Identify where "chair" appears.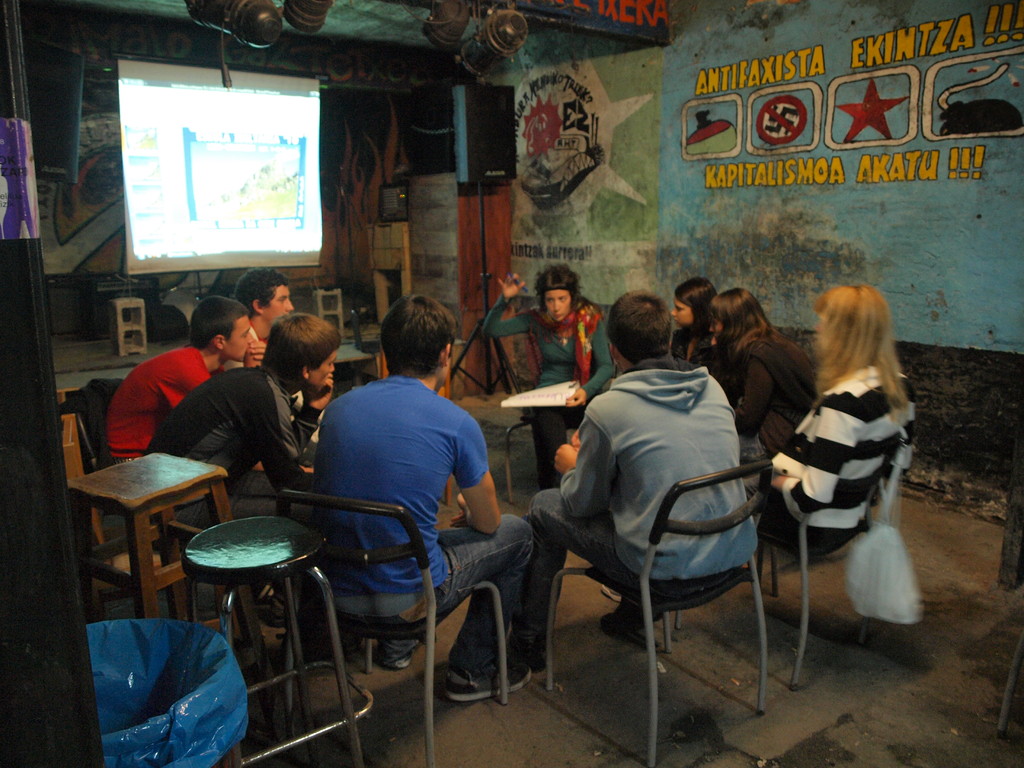
Appears at {"left": 764, "top": 432, "right": 913, "bottom": 678}.
